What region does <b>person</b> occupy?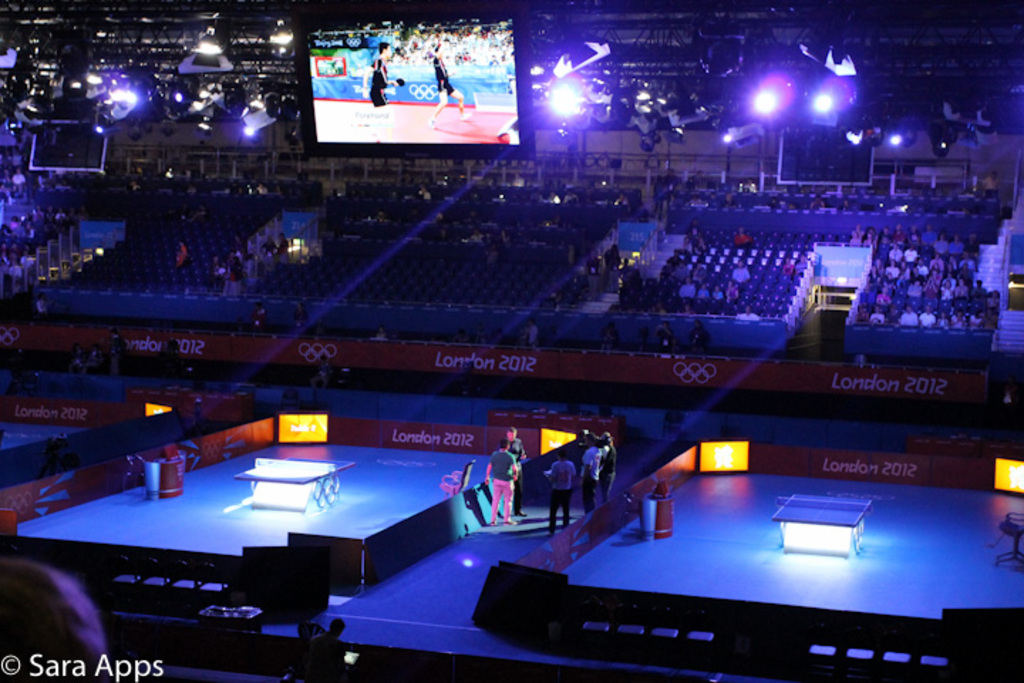
select_region(980, 169, 1000, 196).
